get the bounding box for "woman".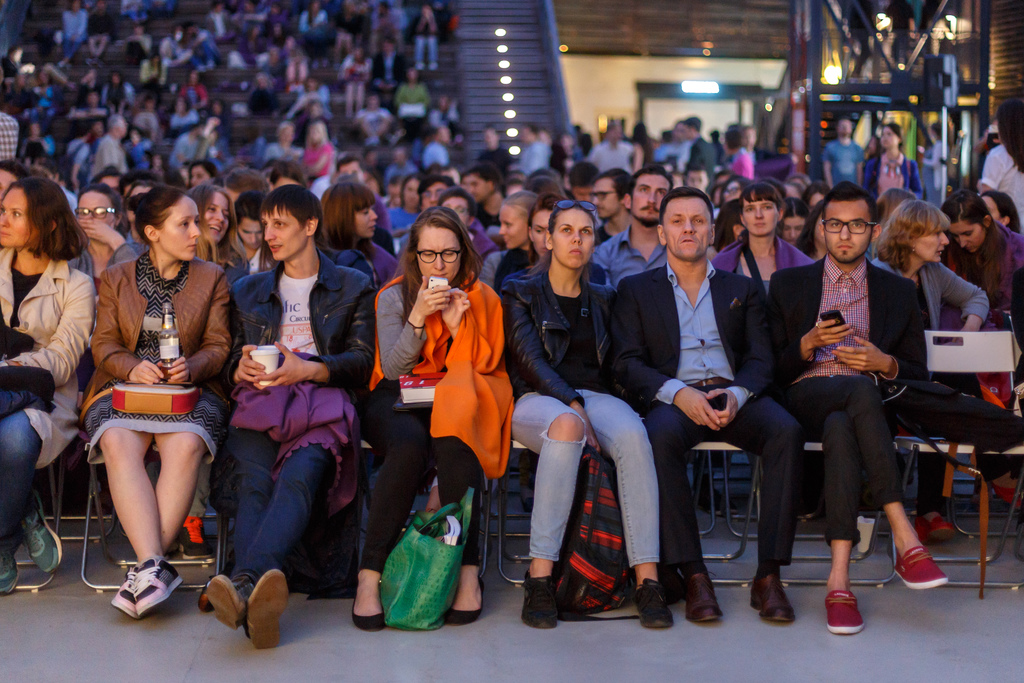
<region>871, 196, 991, 543</region>.
